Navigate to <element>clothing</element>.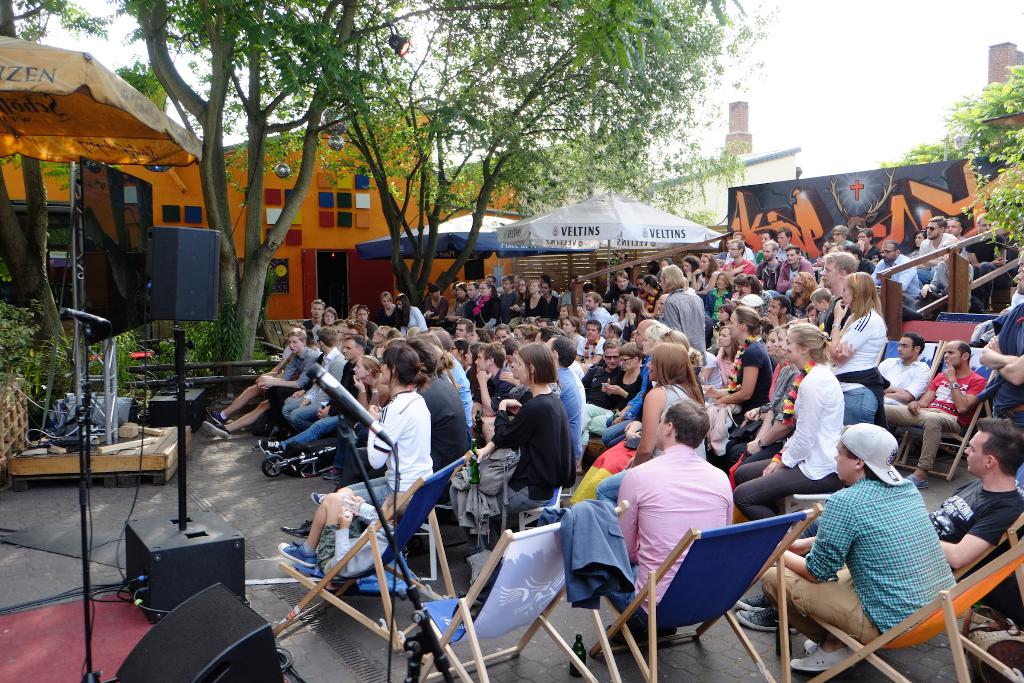
Navigation target: bbox(385, 299, 403, 323).
